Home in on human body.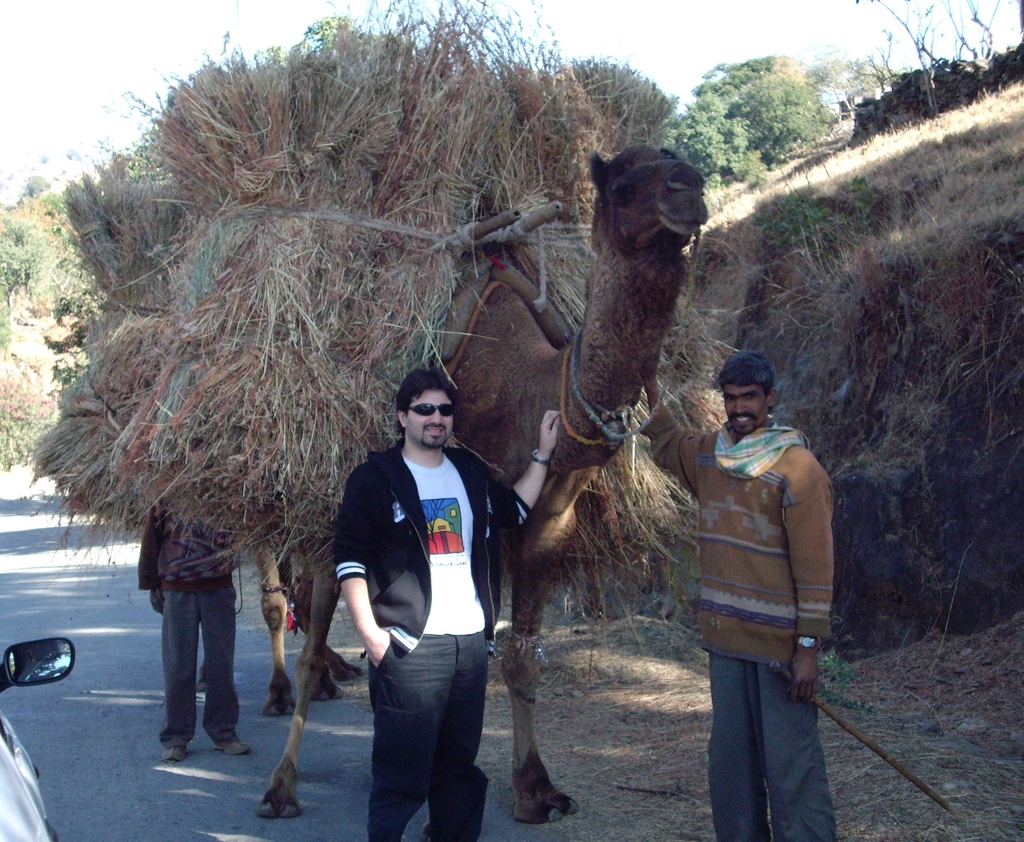
Homed in at l=134, t=490, r=255, b=759.
